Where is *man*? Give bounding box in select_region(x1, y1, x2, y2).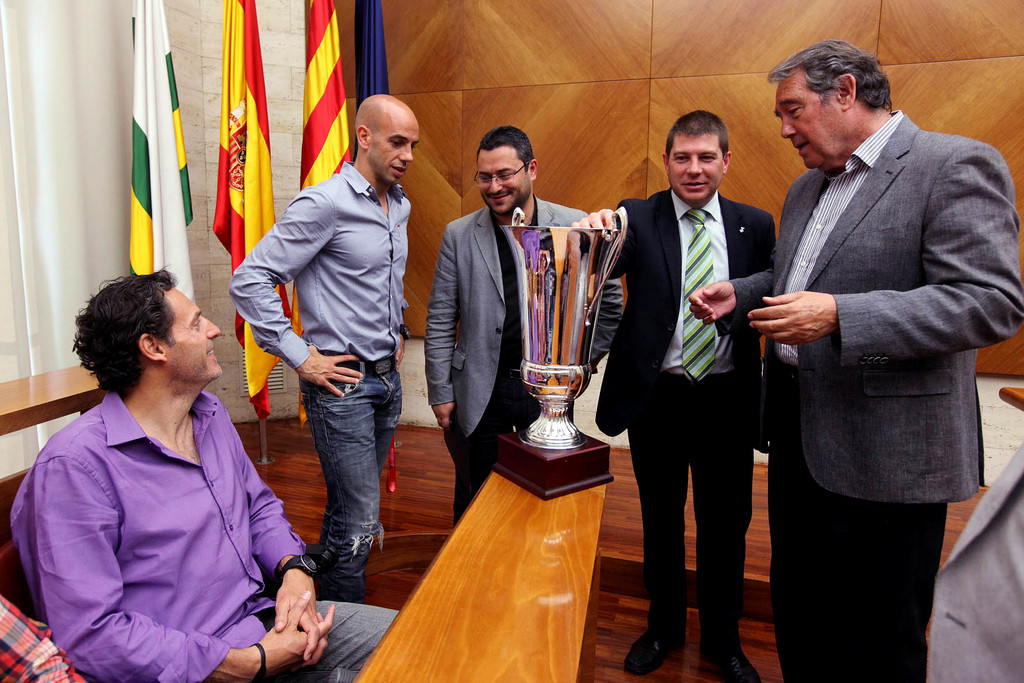
select_region(570, 109, 777, 682).
